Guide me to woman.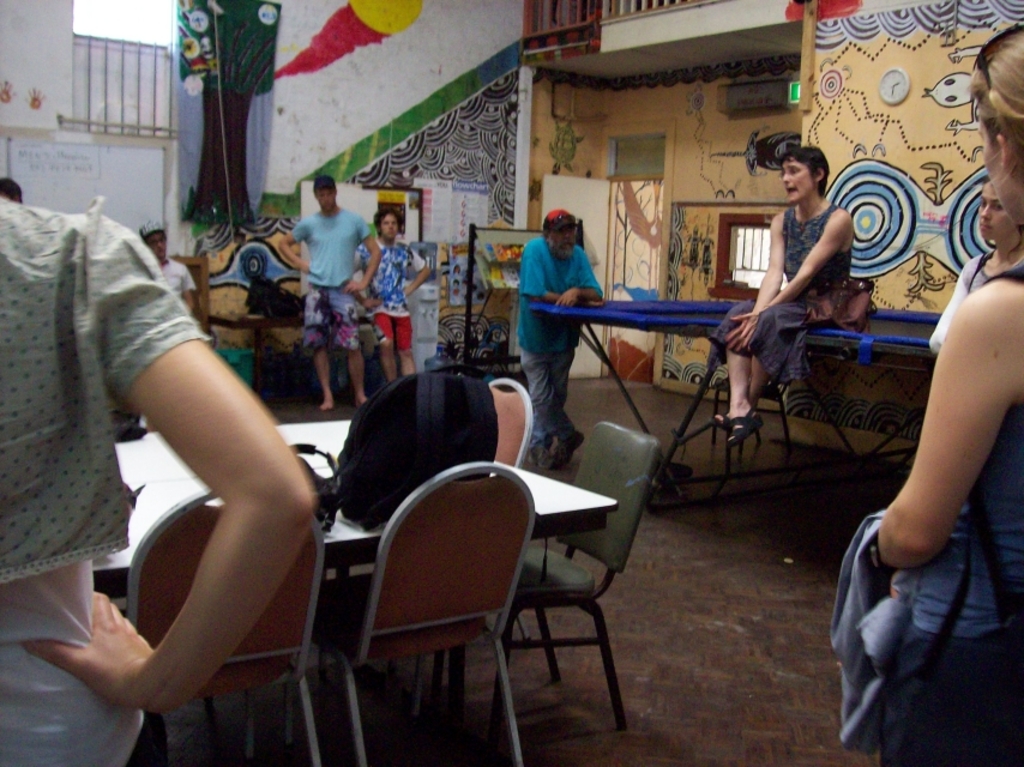
Guidance: region(869, 19, 1023, 766).
